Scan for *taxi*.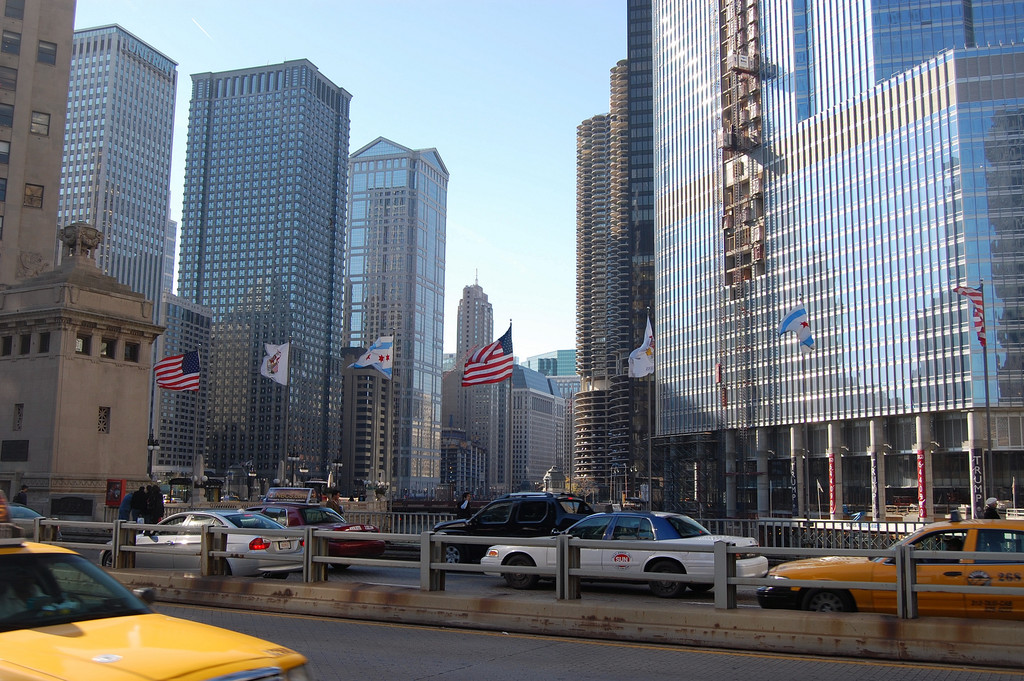
Scan result: 0,520,305,680.
